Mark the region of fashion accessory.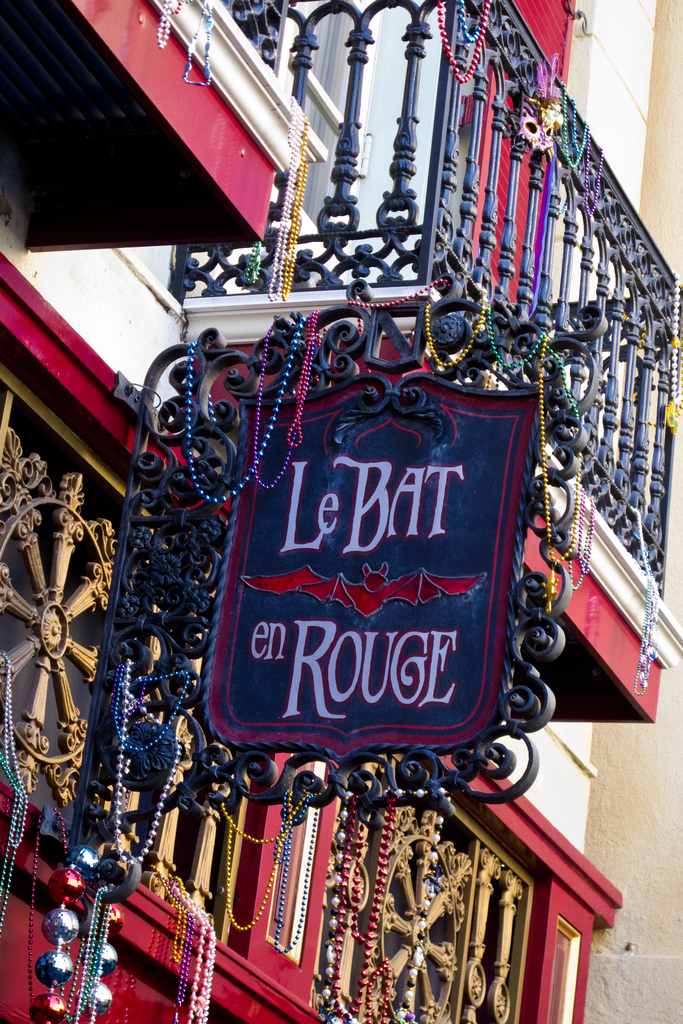
Region: box(247, 328, 293, 490).
